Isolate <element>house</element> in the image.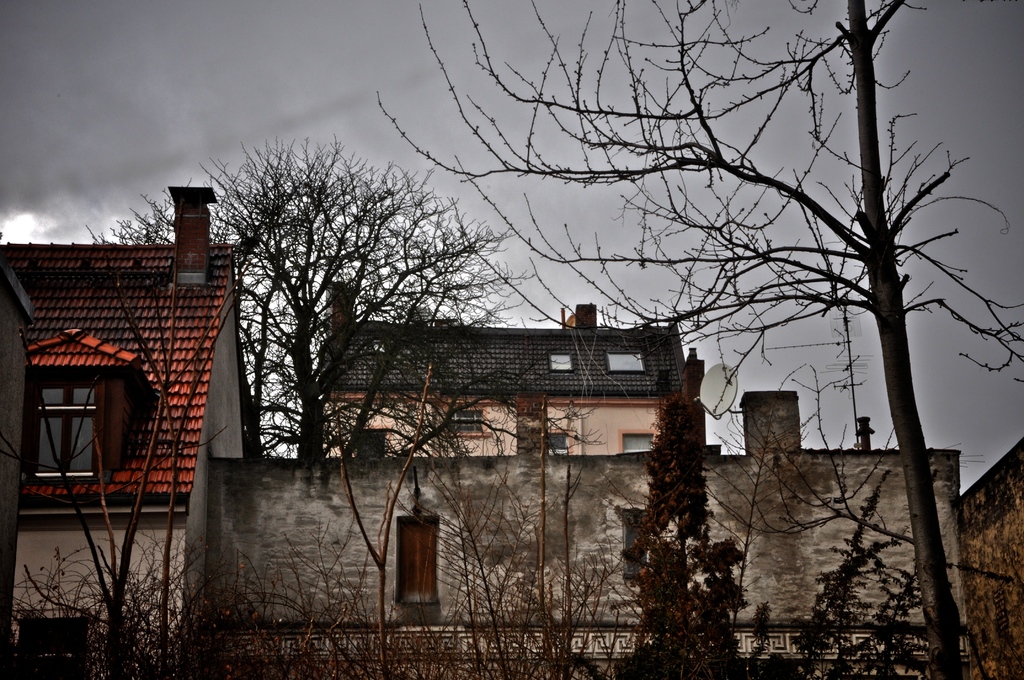
Isolated region: box(964, 436, 1023, 677).
